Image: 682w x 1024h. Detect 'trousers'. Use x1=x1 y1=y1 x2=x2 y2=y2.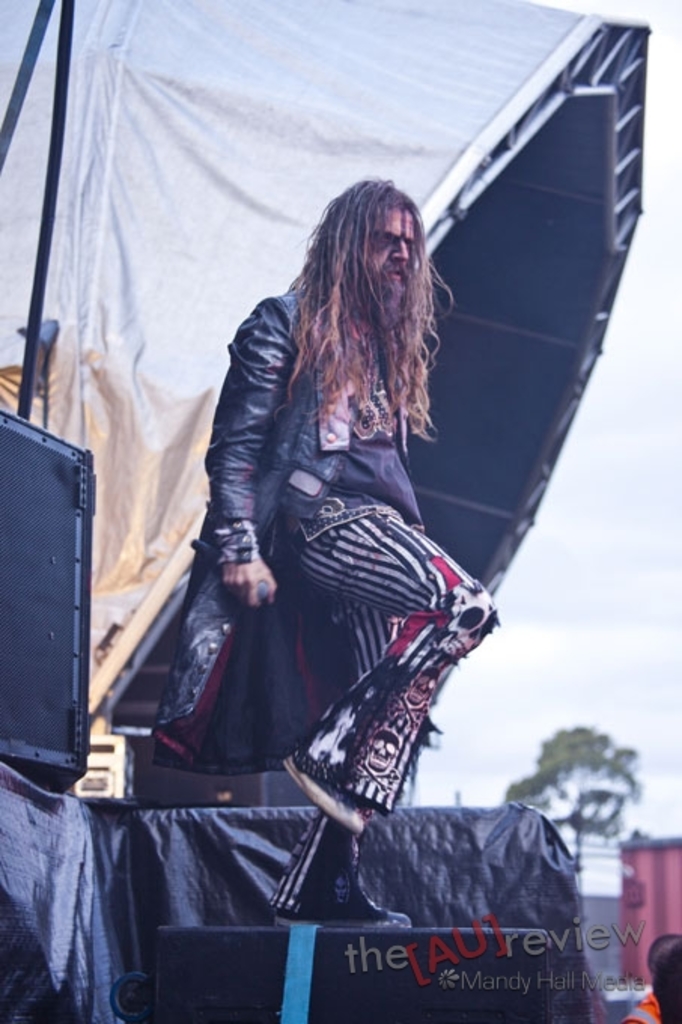
x1=274 y1=506 x2=506 y2=914.
